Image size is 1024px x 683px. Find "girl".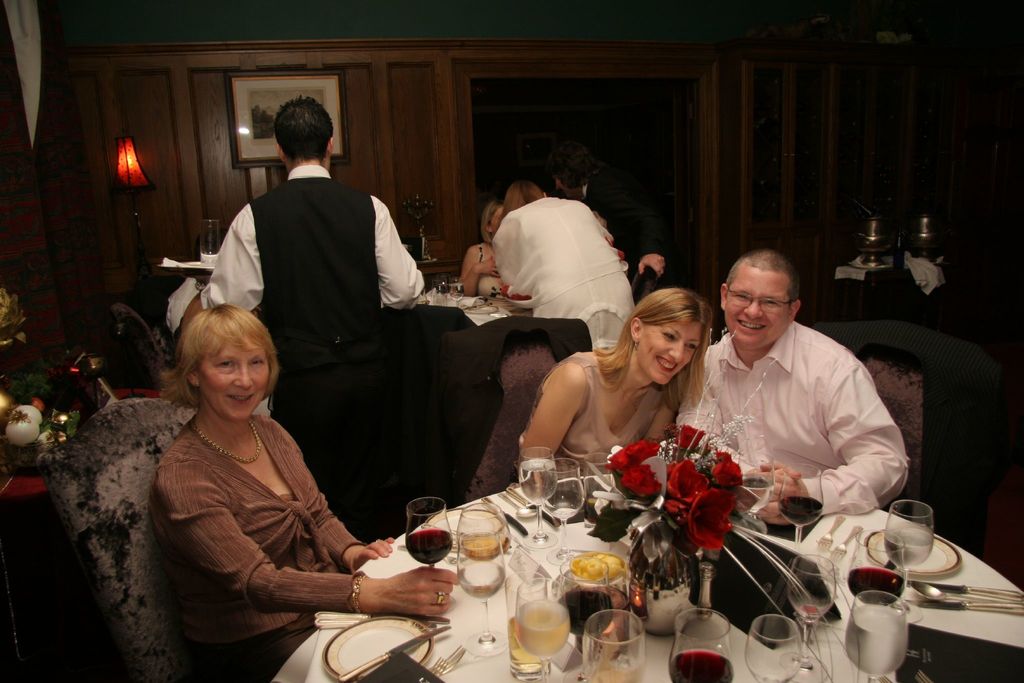
locate(152, 305, 455, 671).
